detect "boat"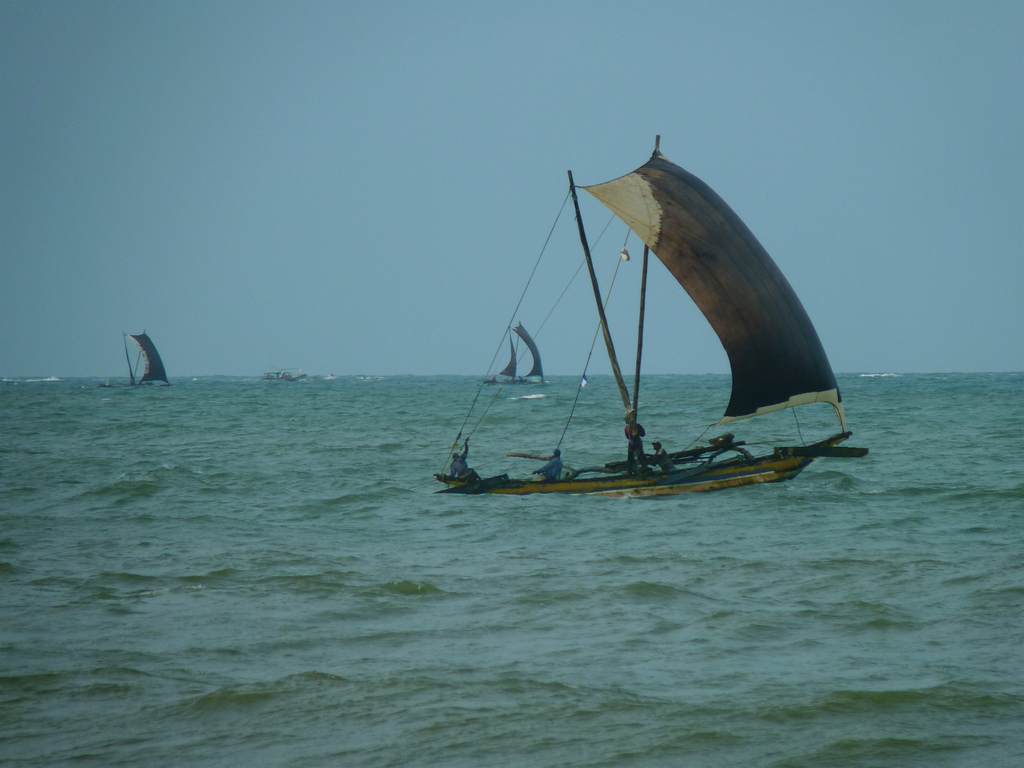
<bbox>262, 365, 309, 388</bbox>
